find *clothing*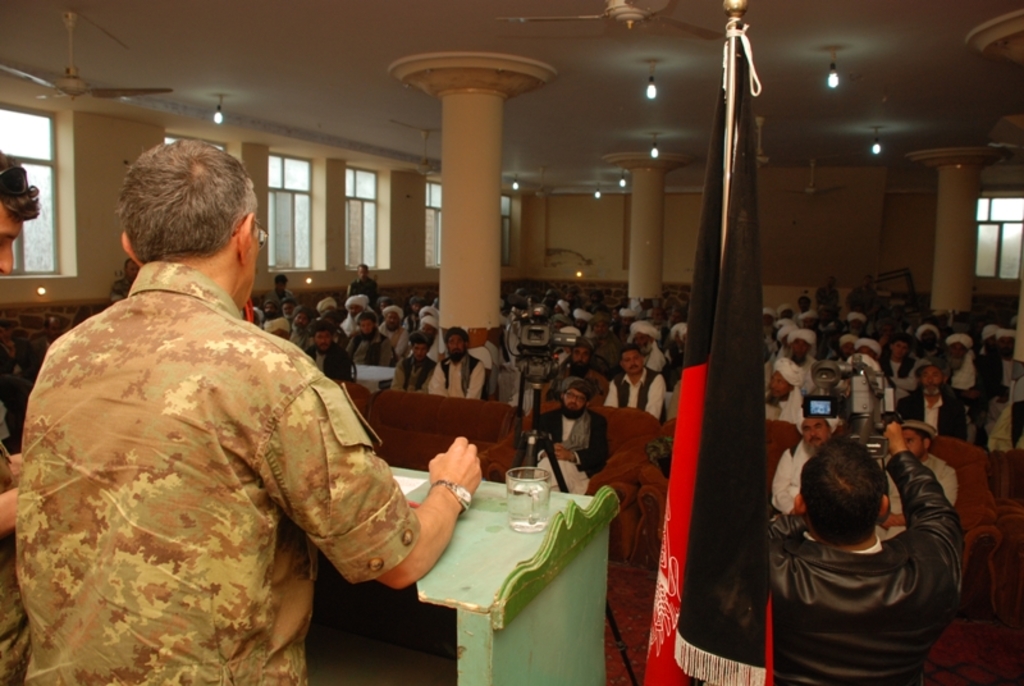
(878,456,963,543)
